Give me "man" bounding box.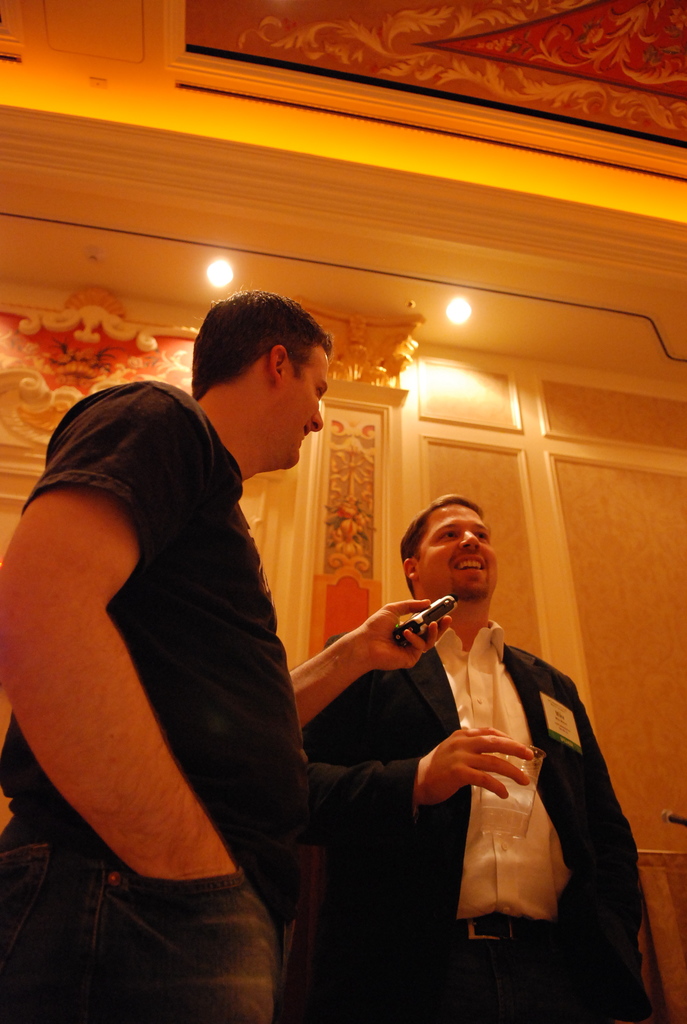
locate(0, 291, 453, 1023).
